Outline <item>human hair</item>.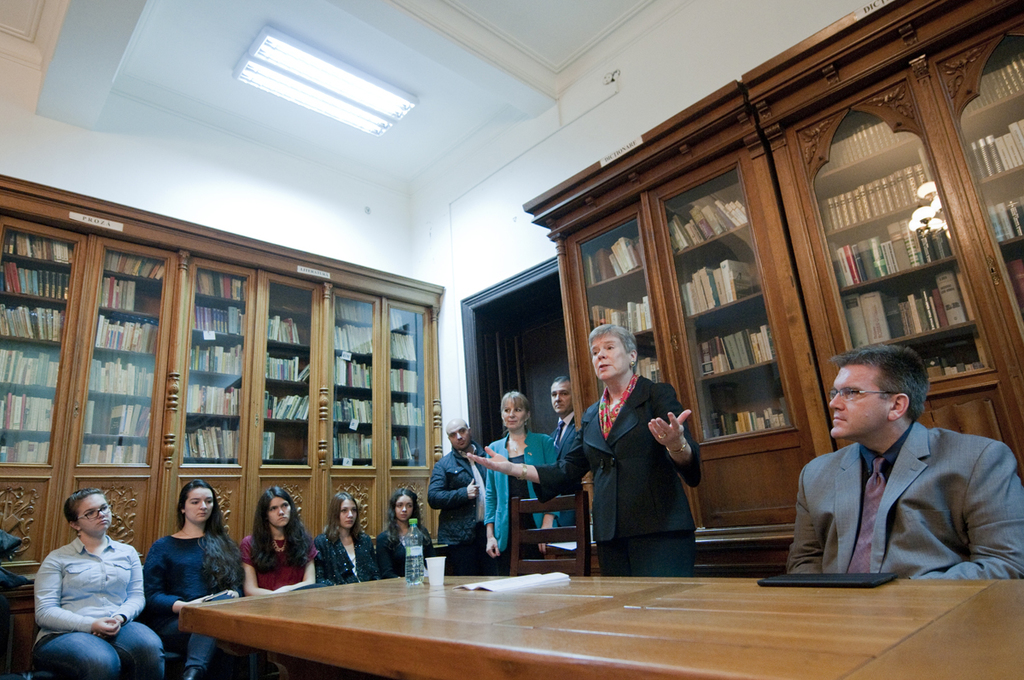
Outline: [385,488,422,543].
